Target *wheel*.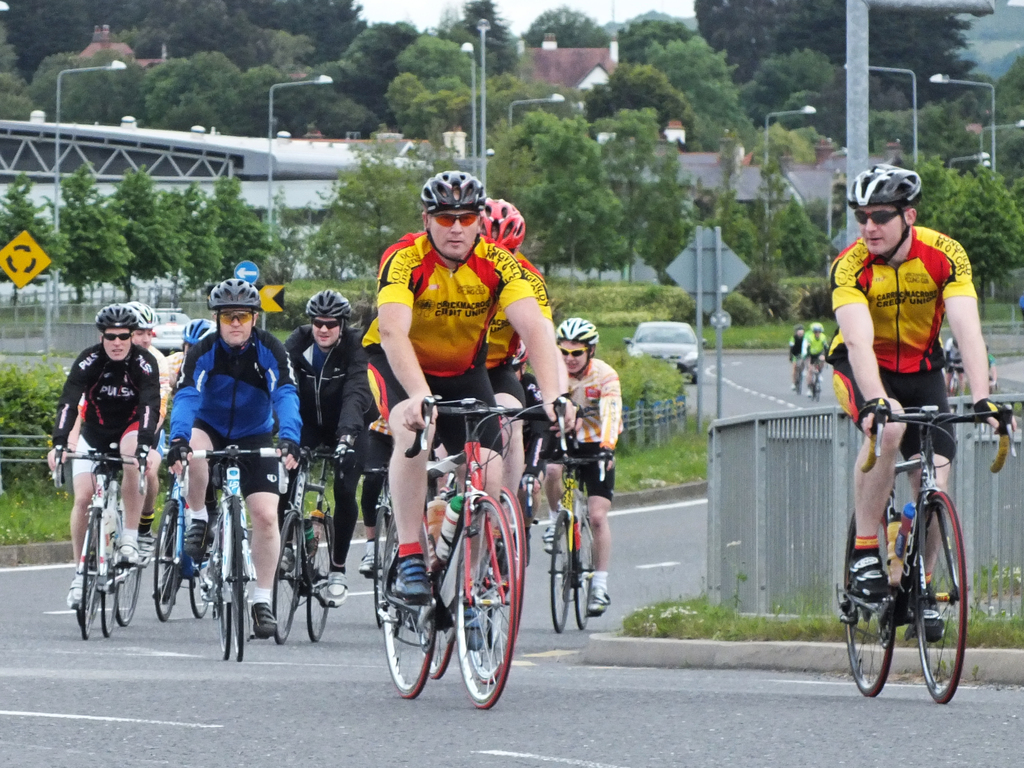
Target region: crop(225, 498, 250, 662).
